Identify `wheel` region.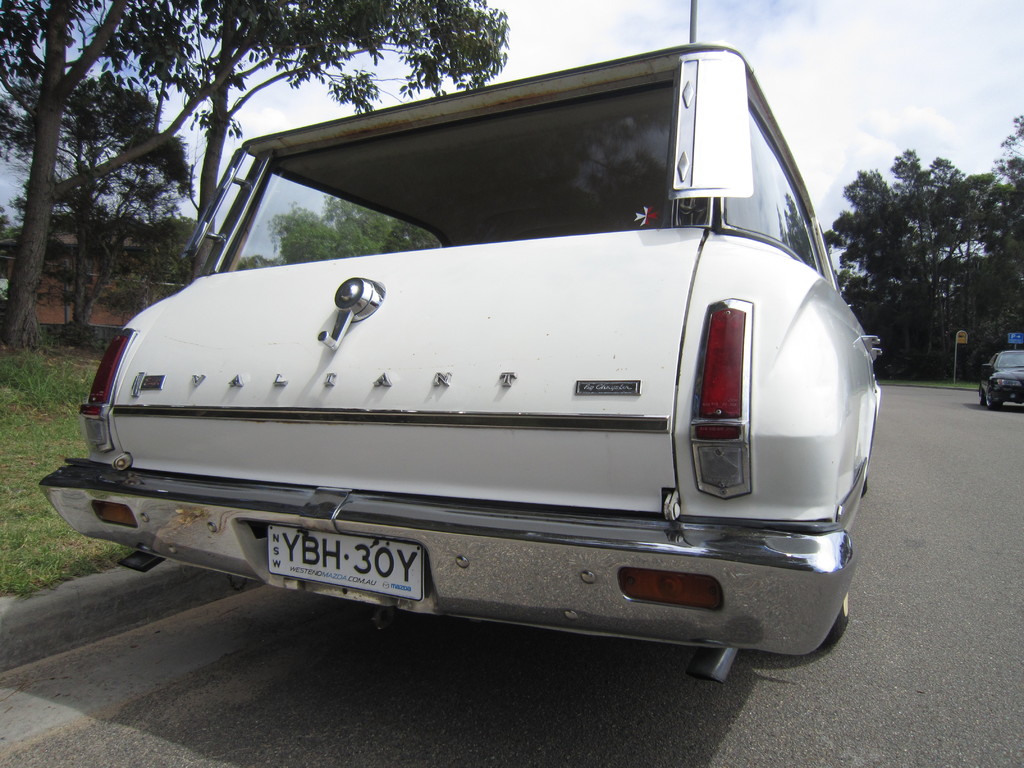
Region: [981, 382, 1004, 412].
